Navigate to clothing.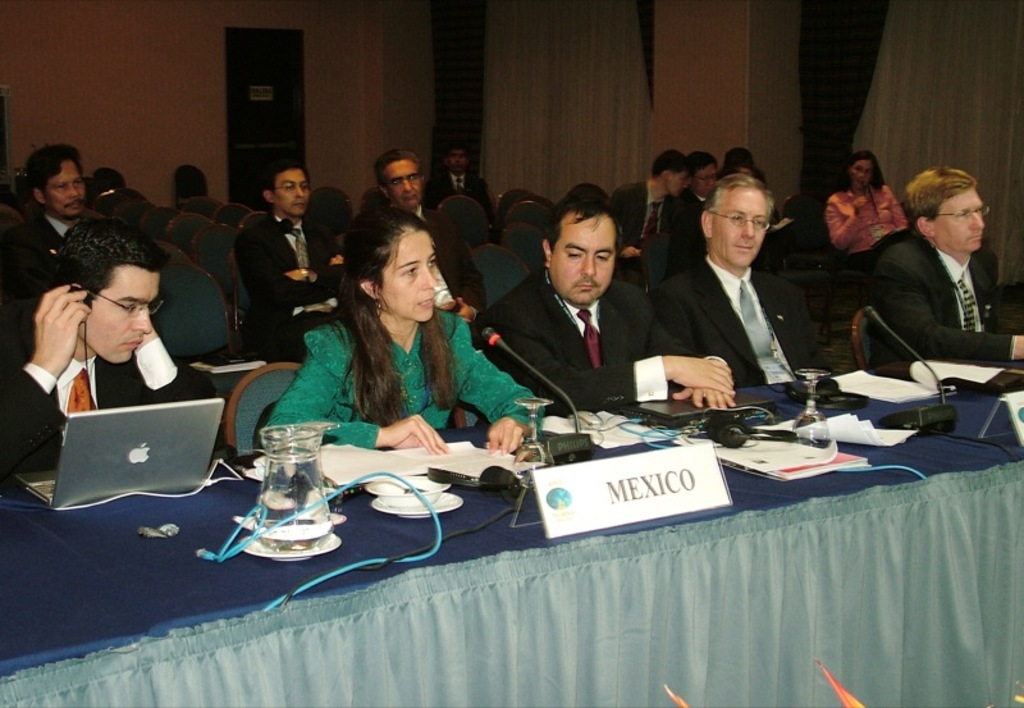
Navigation target: bbox=[260, 279, 503, 443].
